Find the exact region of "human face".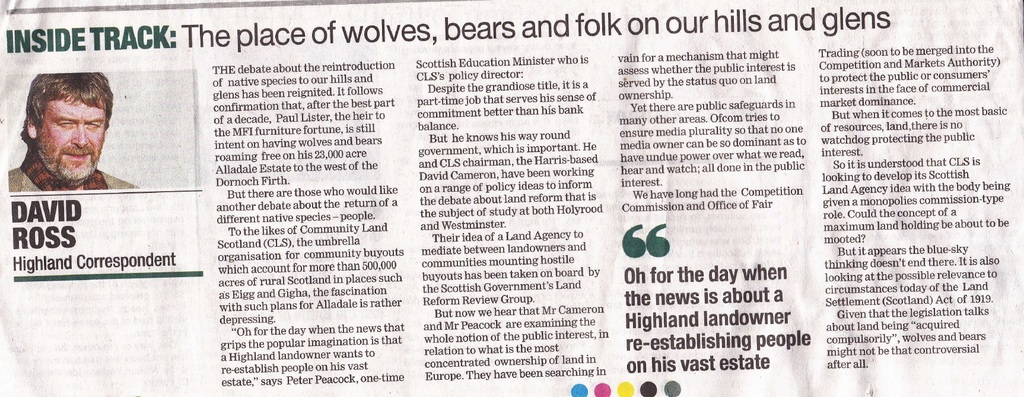
Exact region: l=37, t=95, r=106, b=185.
